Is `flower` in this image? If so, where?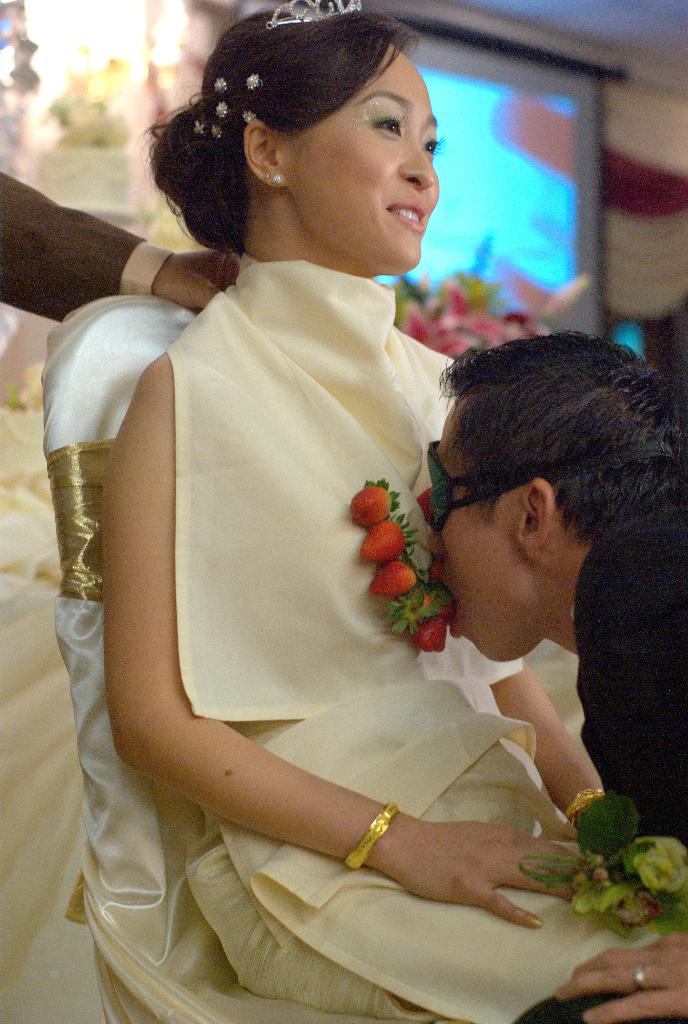
Yes, at Rect(564, 877, 643, 934).
